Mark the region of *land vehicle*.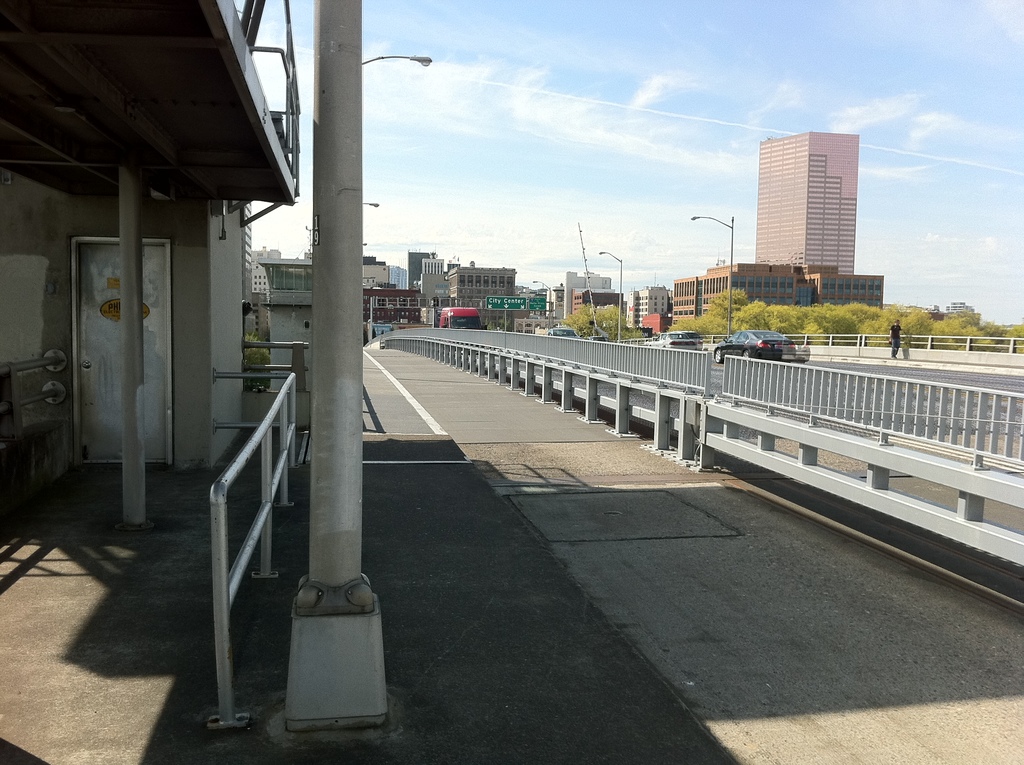
Region: 545/326/580/339.
